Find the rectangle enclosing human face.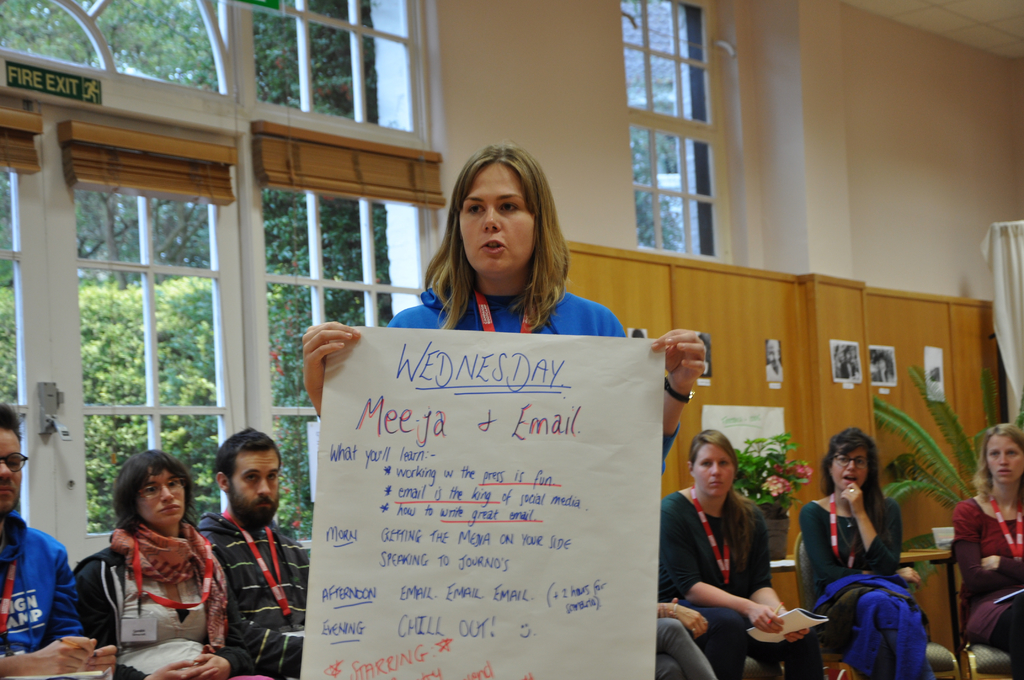
rect(460, 159, 542, 280).
